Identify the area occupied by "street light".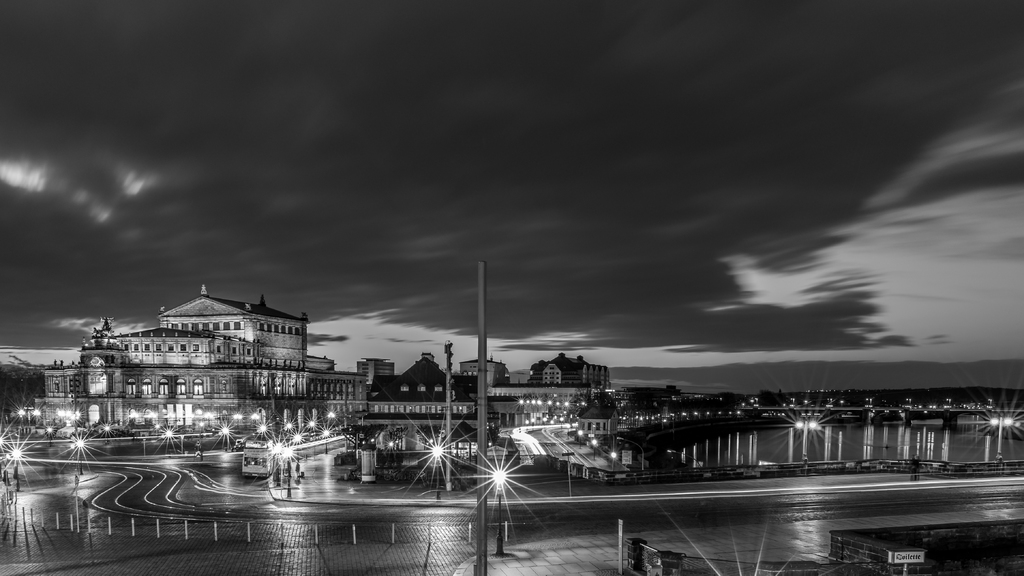
Area: <box>200,420,205,441</box>.
